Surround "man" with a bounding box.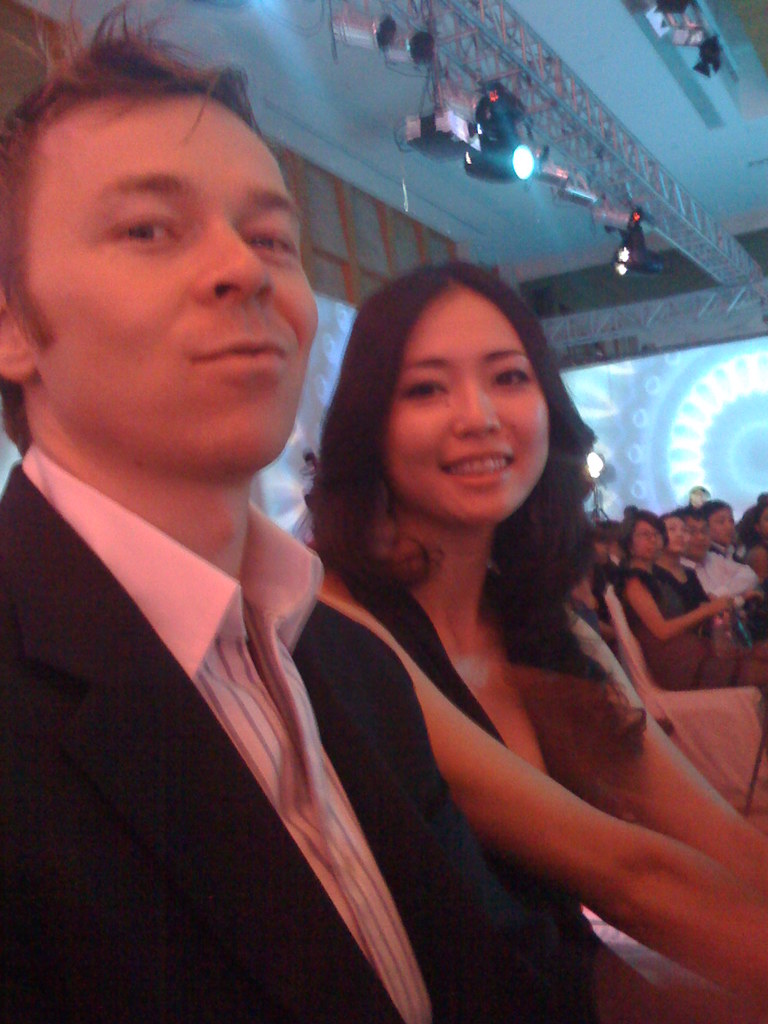
pyautogui.locateOnScreen(0, 0, 566, 1023).
